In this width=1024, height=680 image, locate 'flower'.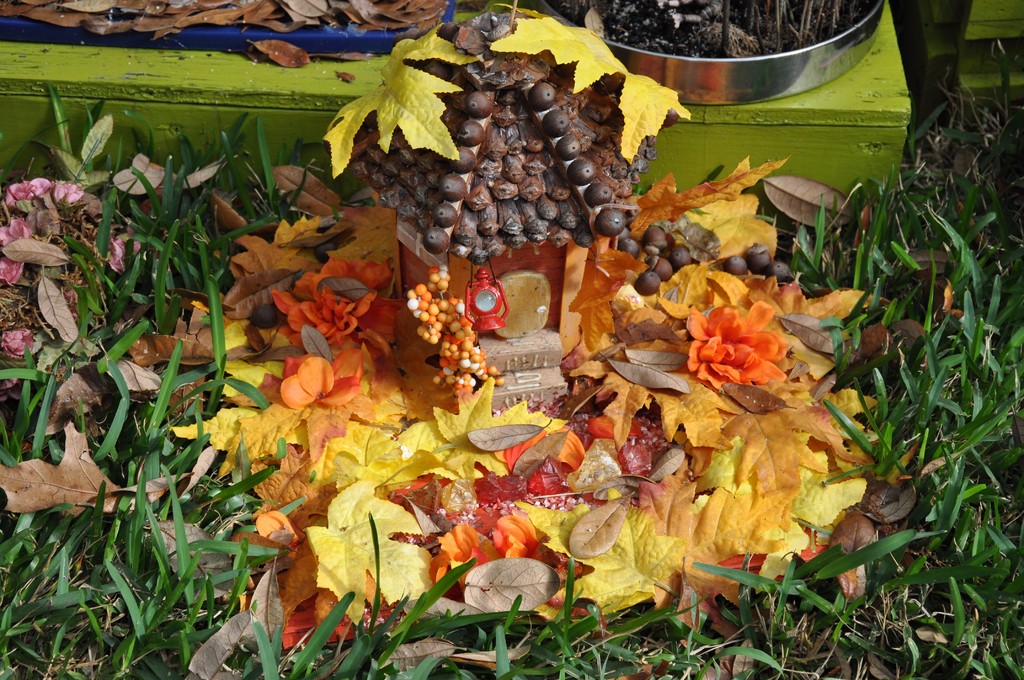
Bounding box: (left=272, top=352, right=362, bottom=416).
